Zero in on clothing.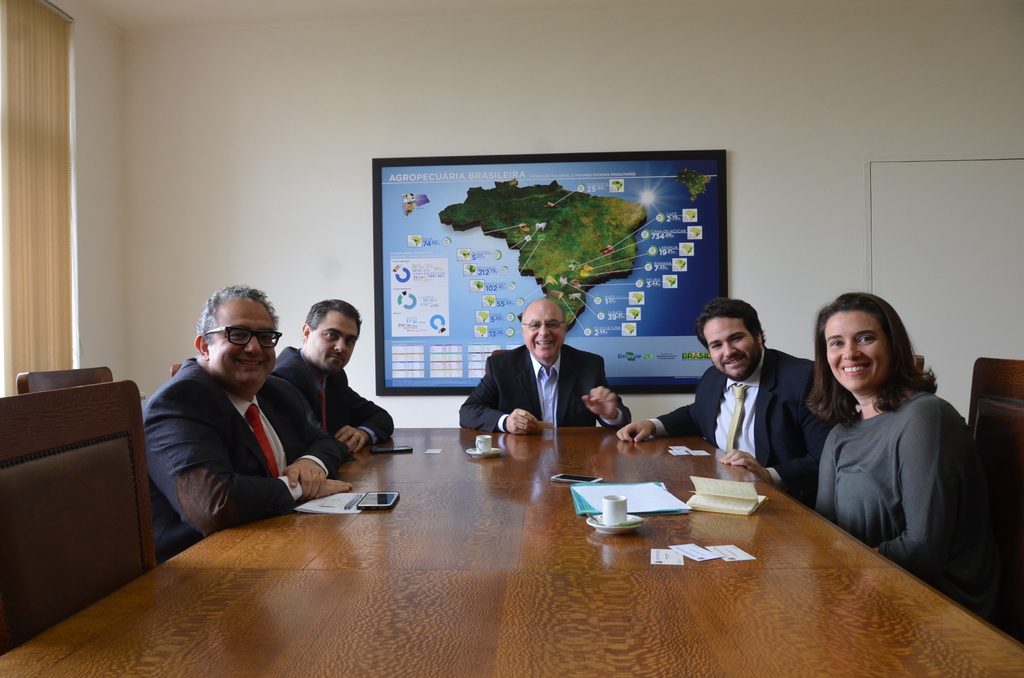
Zeroed in: [x1=802, y1=391, x2=982, y2=580].
